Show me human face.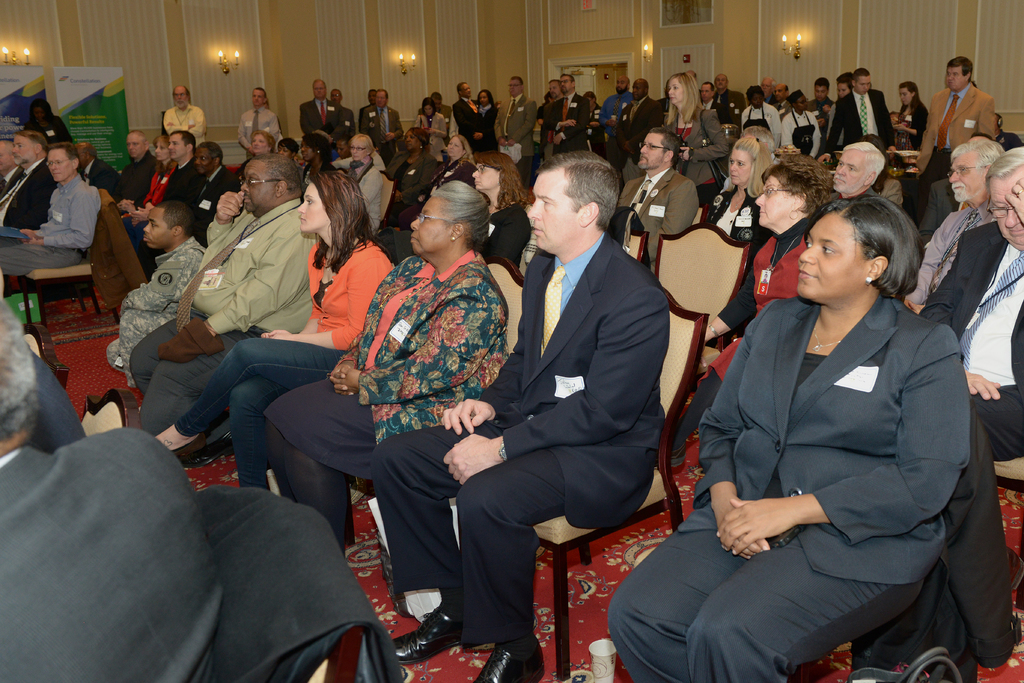
human face is here: bbox(559, 76, 573, 91).
